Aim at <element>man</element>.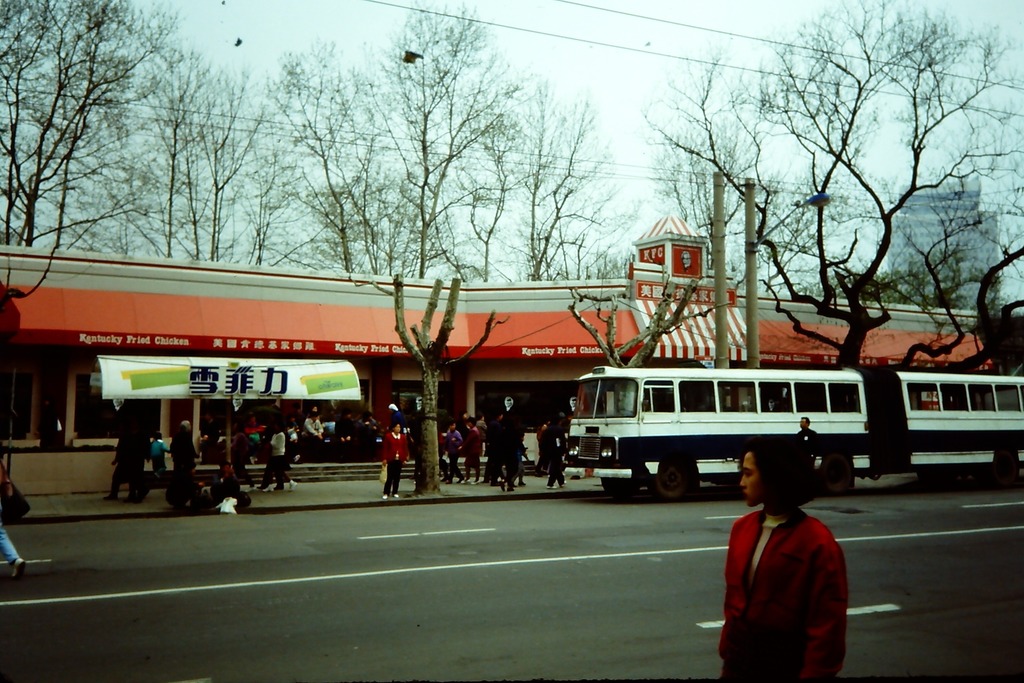
Aimed at x1=172, y1=418, x2=202, y2=479.
